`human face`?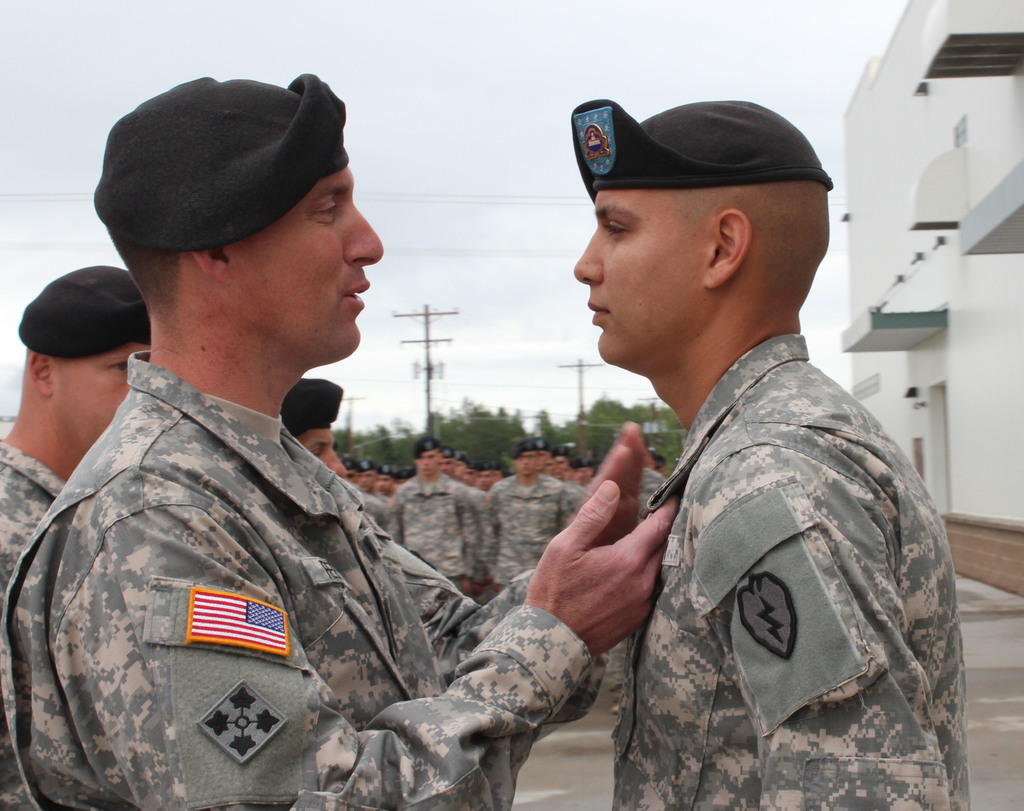
crop(547, 459, 568, 471)
